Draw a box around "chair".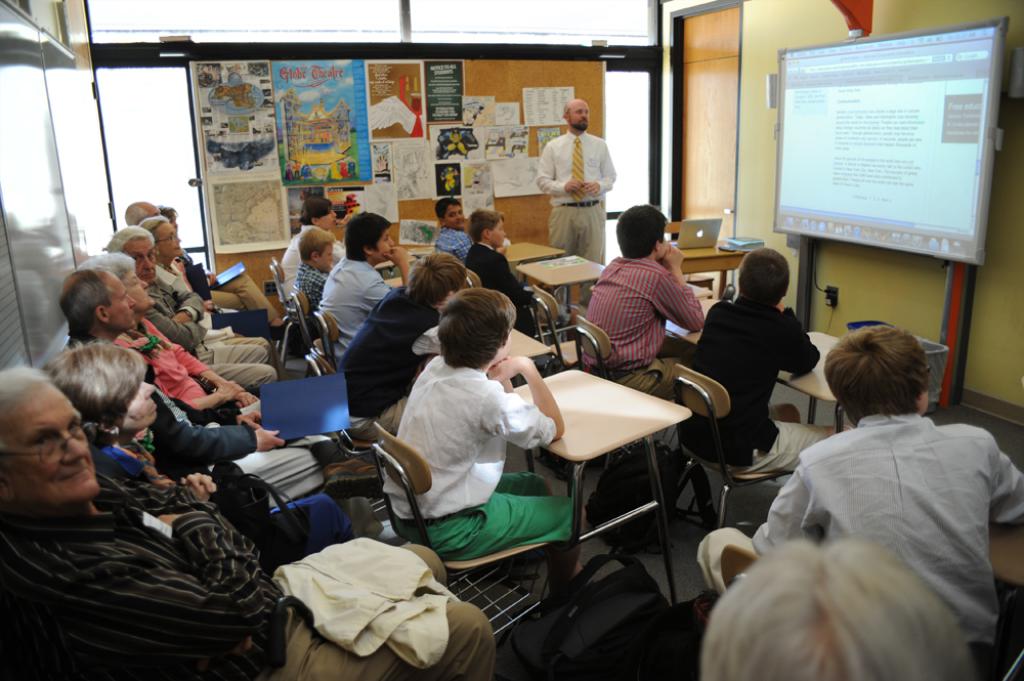
box=[302, 348, 371, 462].
